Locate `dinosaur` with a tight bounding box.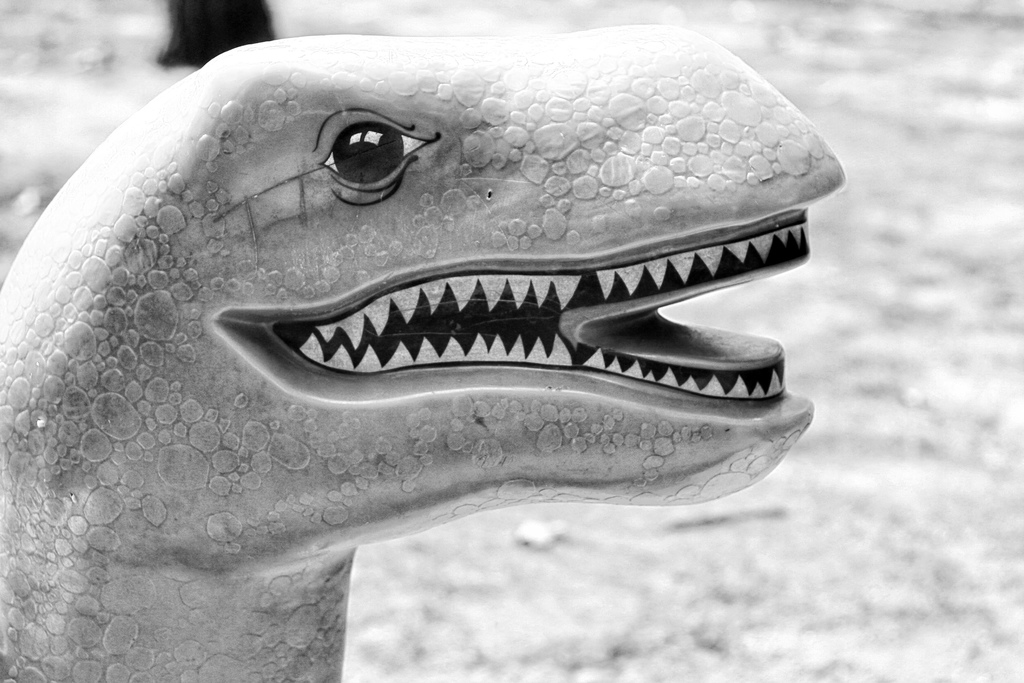
BBox(0, 22, 848, 682).
